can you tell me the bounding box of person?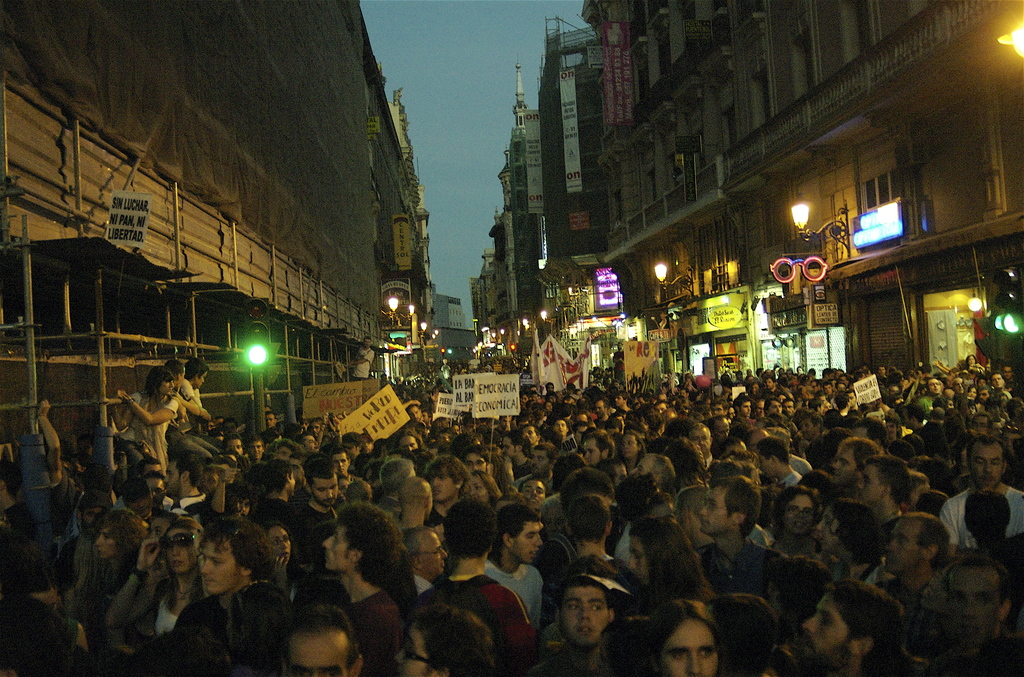
{"x1": 820, "y1": 499, "x2": 884, "y2": 584}.
